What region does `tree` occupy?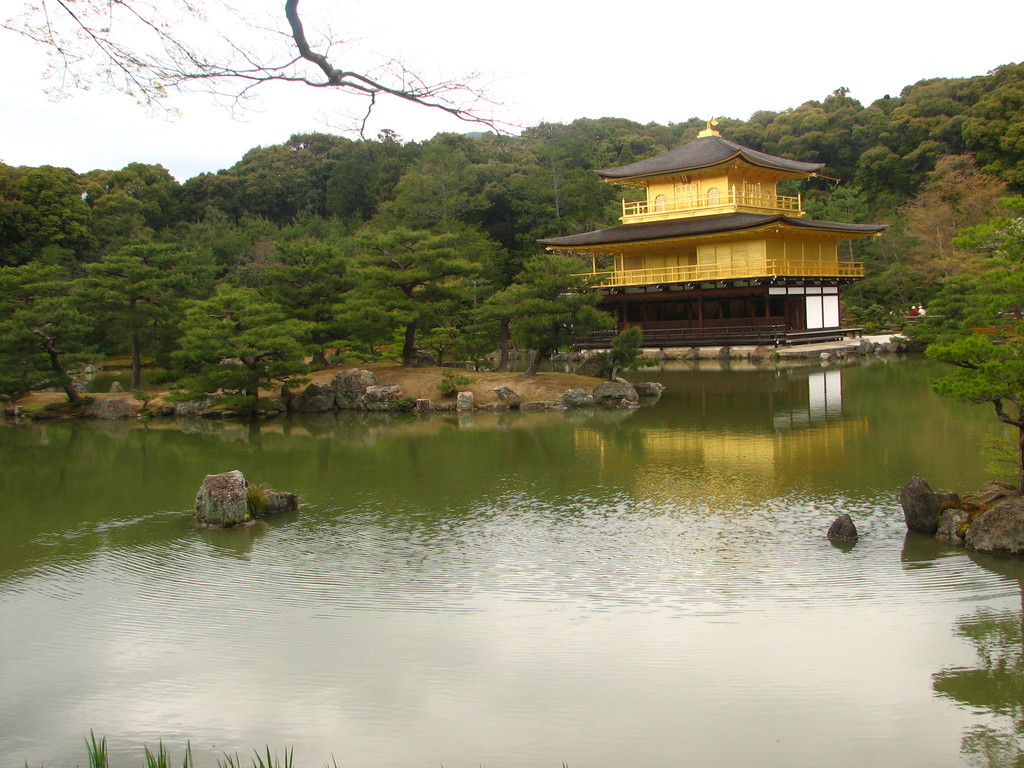
box(78, 233, 196, 385).
